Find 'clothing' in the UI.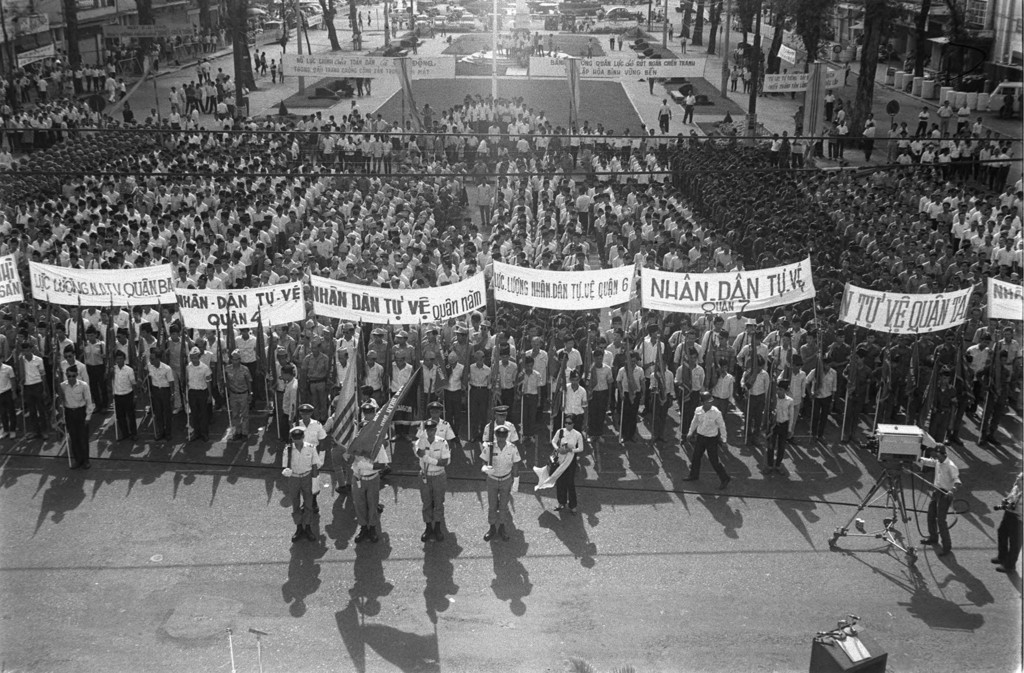
UI element at [left=388, top=342, right=419, bottom=363].
